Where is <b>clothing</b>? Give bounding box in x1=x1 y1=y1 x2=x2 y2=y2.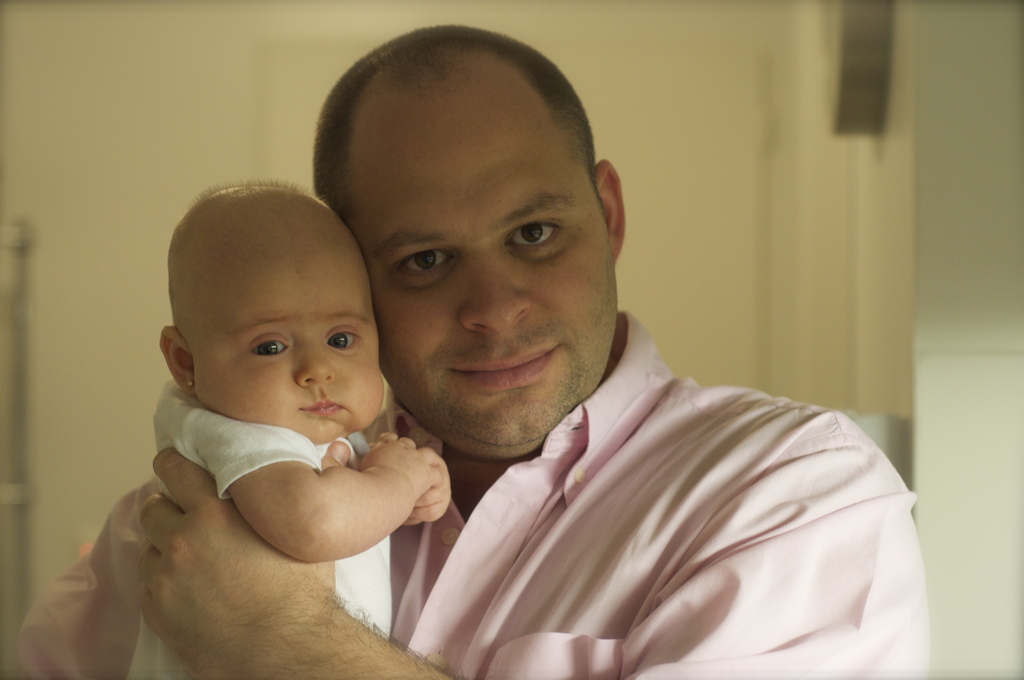
x1=1 y1=0 x2=964 y2=679.
